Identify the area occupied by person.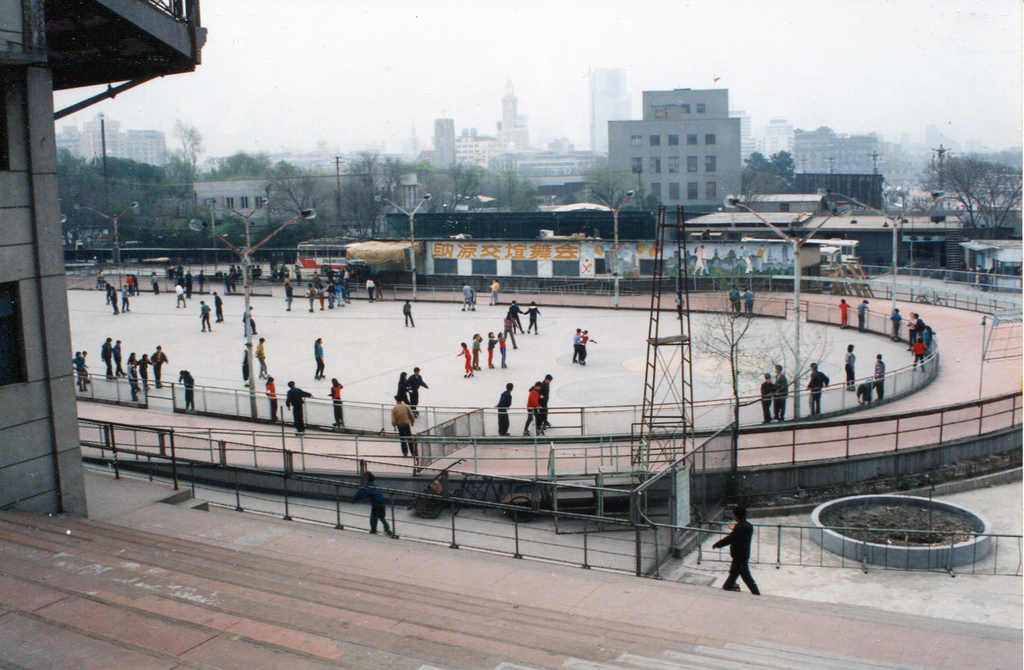
Area: BBox(173, 282, 186, 309).
